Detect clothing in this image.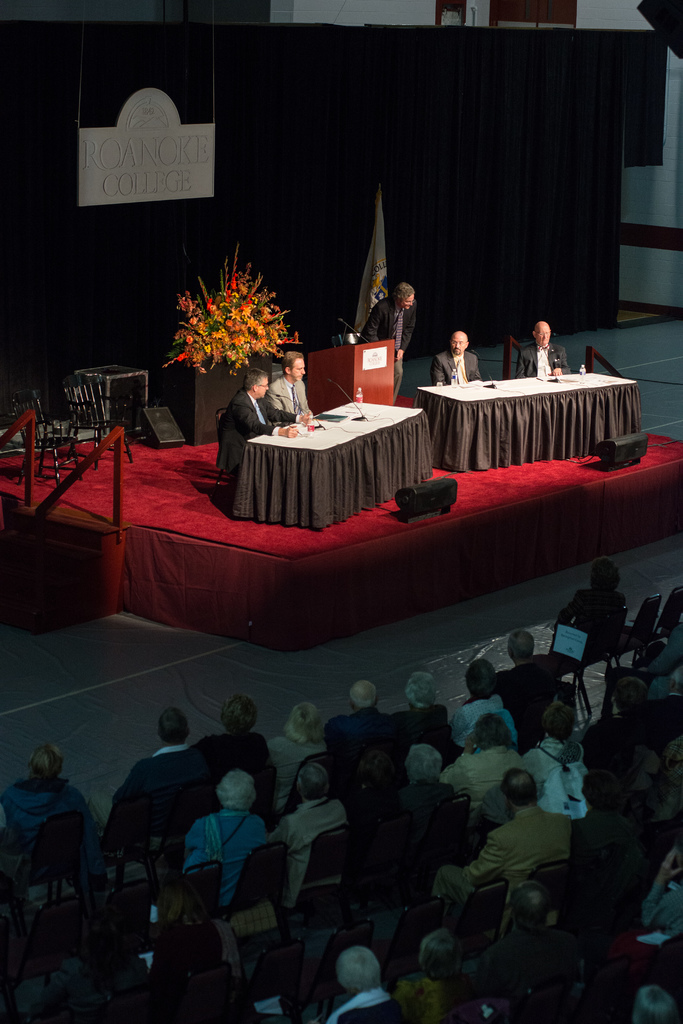
Detection: l=188, t=731, r=260, b=803.
